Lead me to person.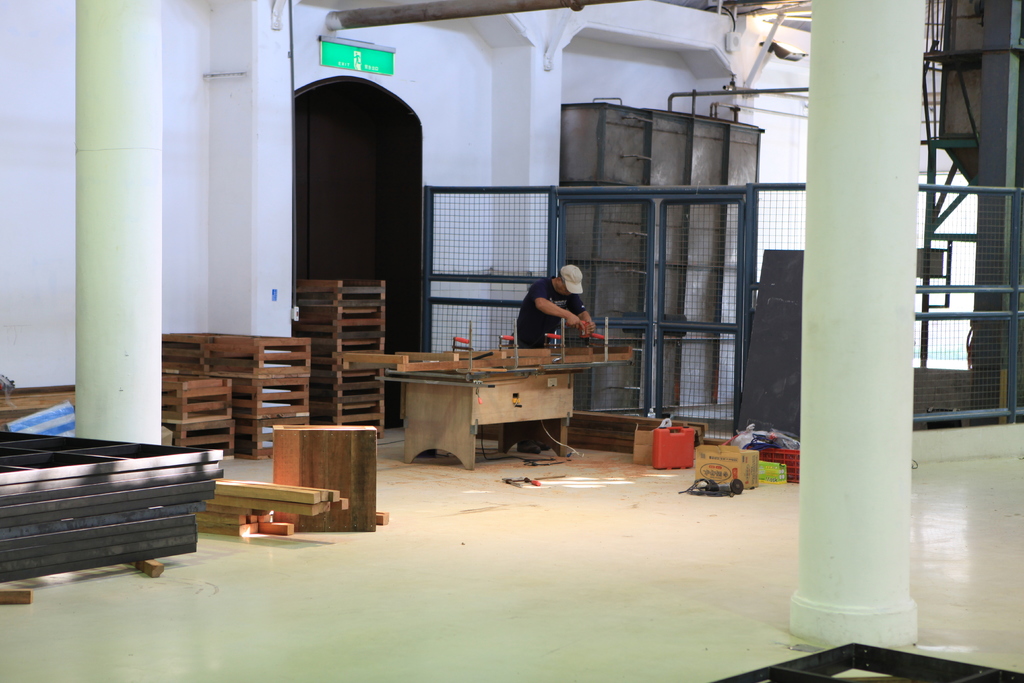
Lead to bbox(518, 264, 596, 347).
